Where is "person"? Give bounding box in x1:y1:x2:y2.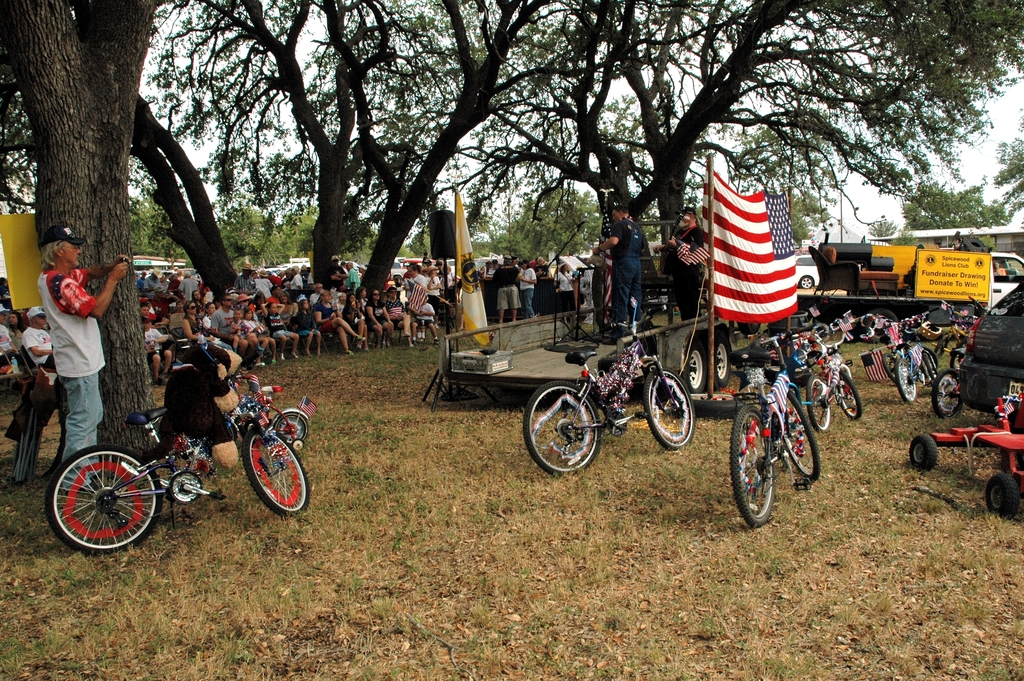
552:258:577:311.
